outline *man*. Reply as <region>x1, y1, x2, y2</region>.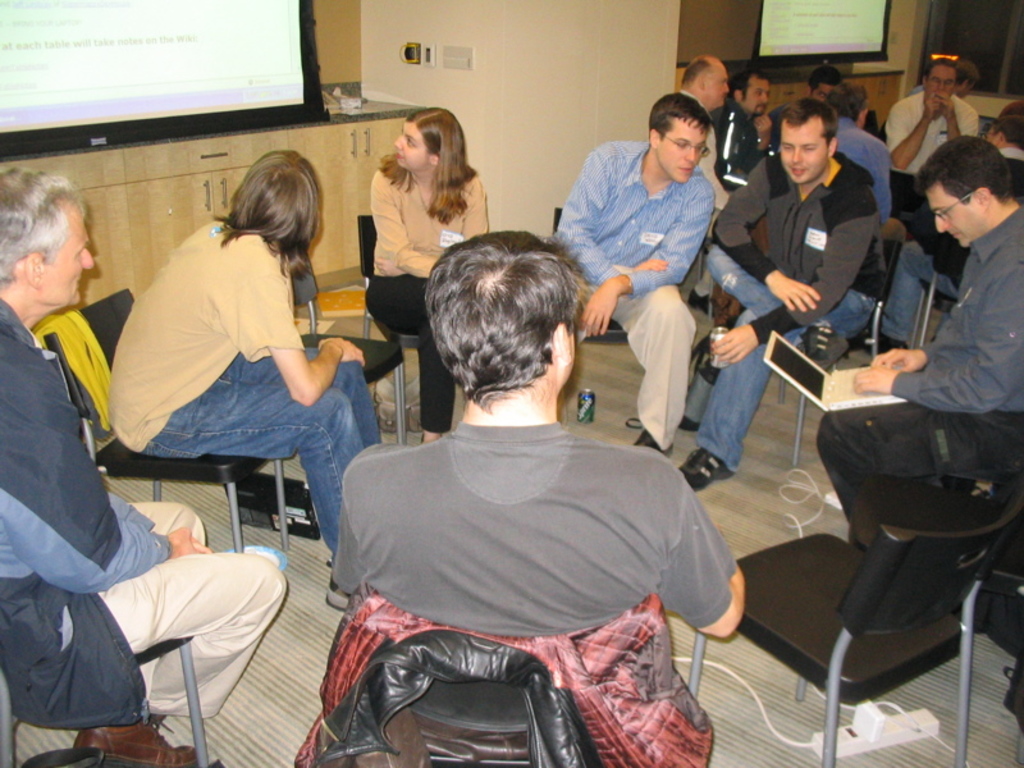
<region>681, 99, 878, 488</region>.
